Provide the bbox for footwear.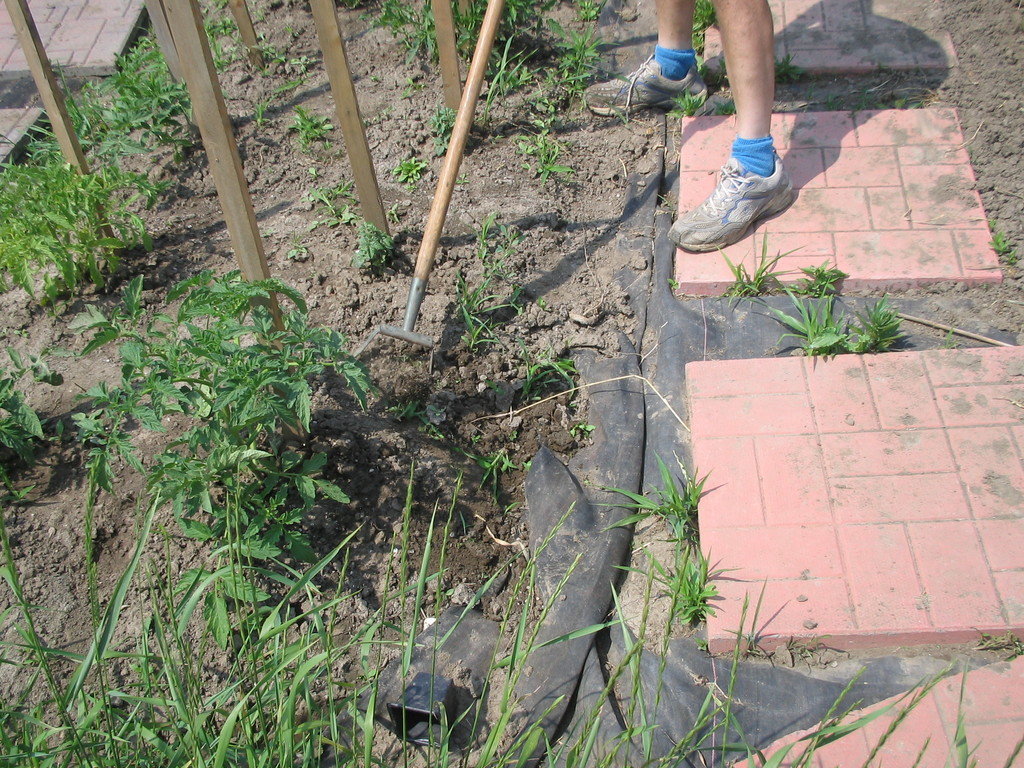
crop(666, 154, 802, 259).
